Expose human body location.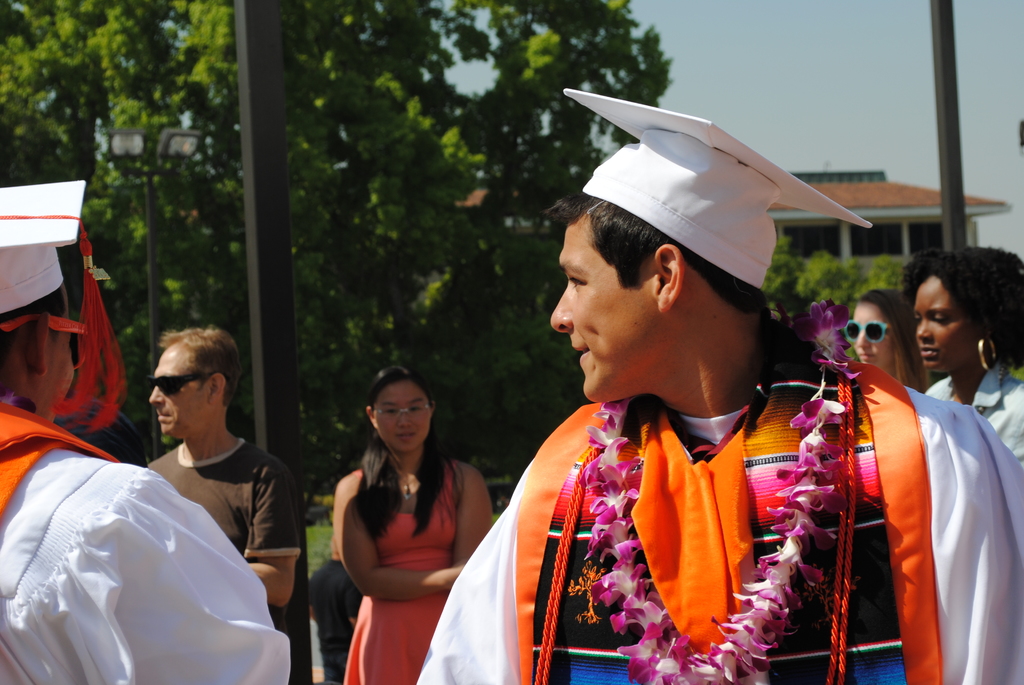
Exposed at (x1=410, y1=84, x2=1023, y2=683).
